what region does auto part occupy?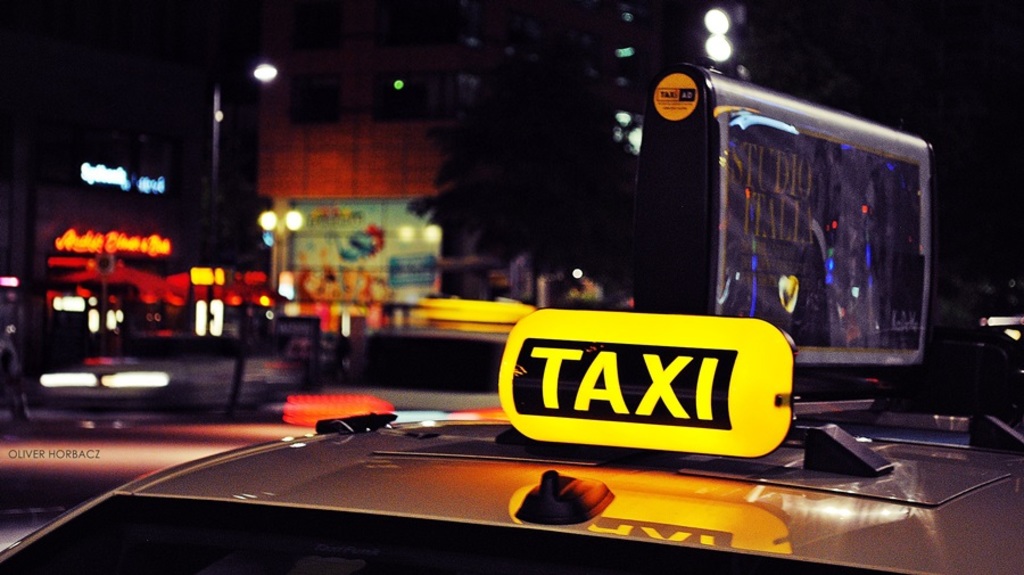
Rect(0, 388, 1021, 574).
